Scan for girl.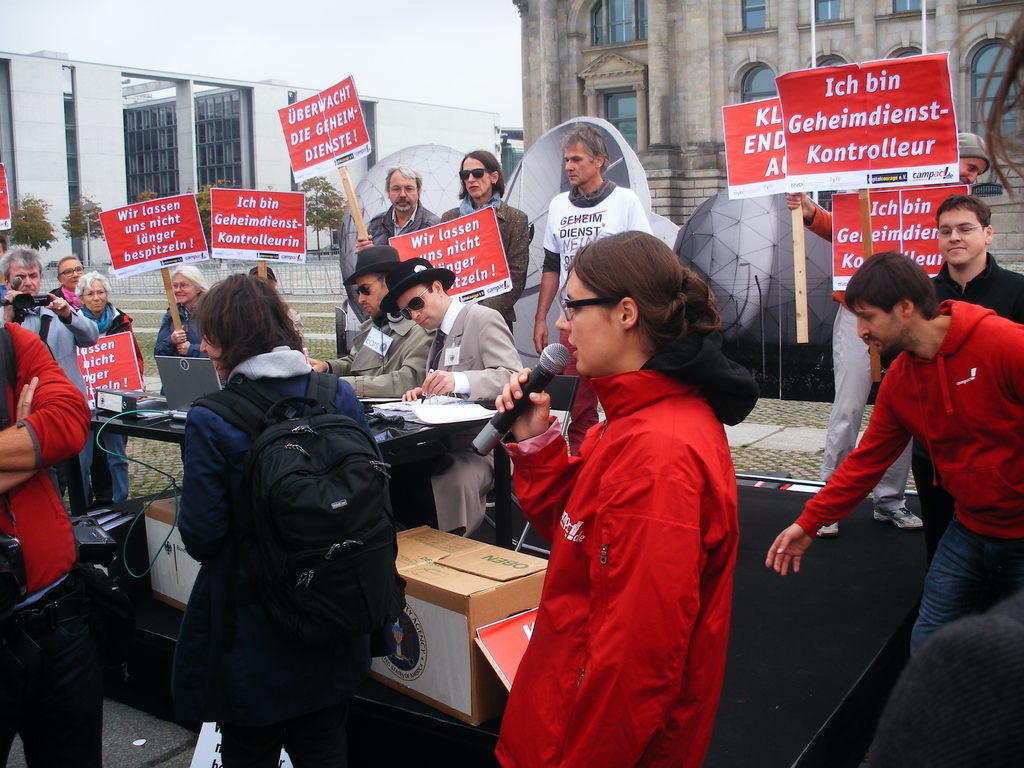
Scan result: {"x1": 152, "y1": 266, "x2": 220, "y2": 352}.
